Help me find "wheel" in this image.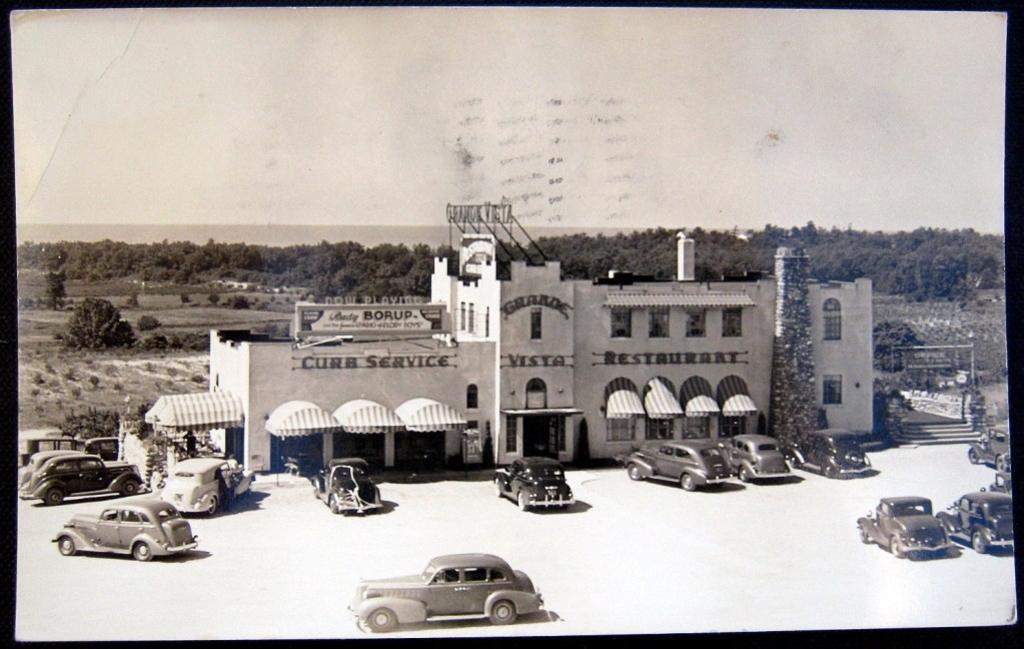
Found it: left=369, top=608, right=394, bottom=632.
